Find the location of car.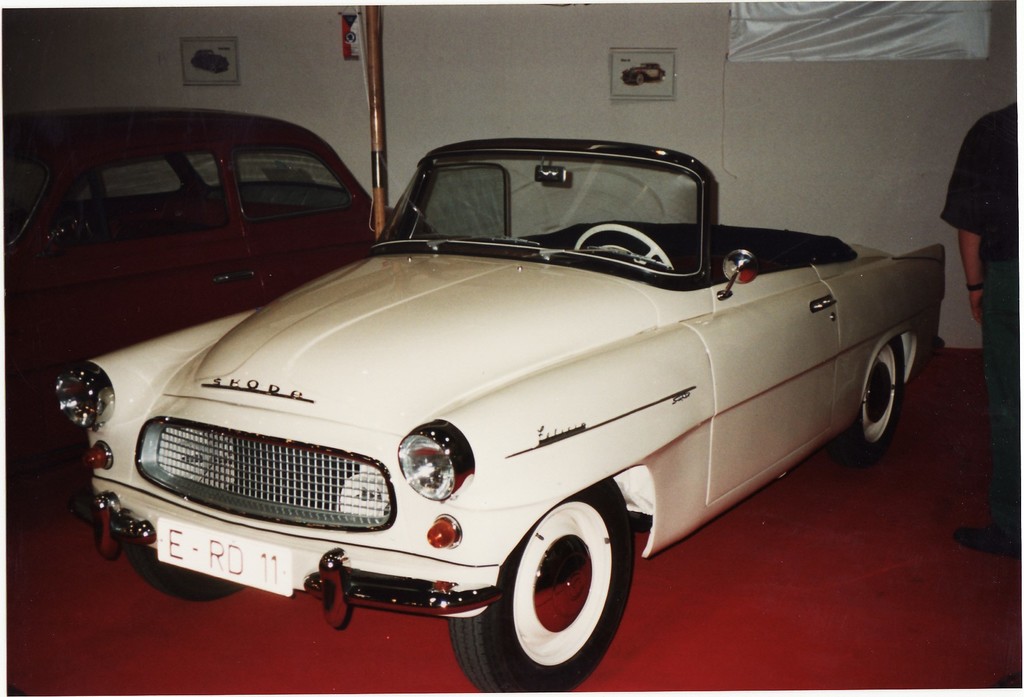
Location: locate(53, 122, 952, 694).
